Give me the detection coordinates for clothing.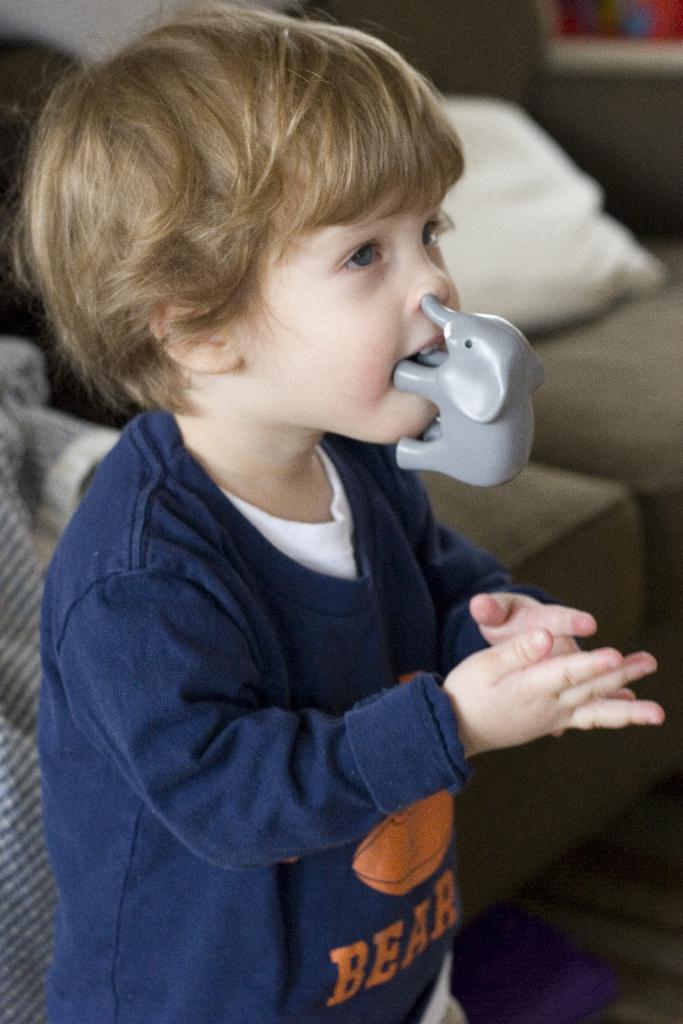
29 286 584 1023.
